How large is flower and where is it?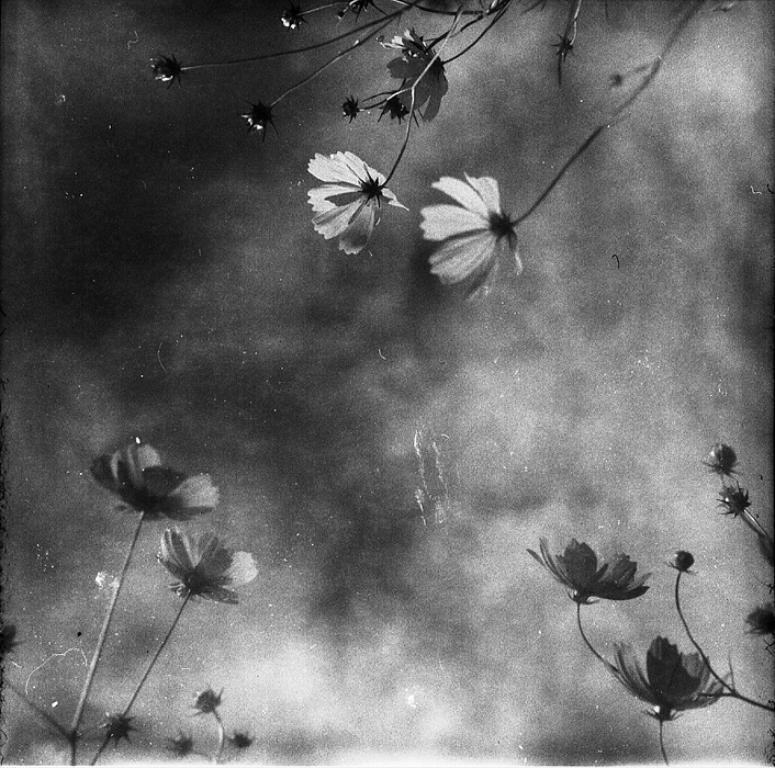
Bounding box: (93, 438, 215, 528).
